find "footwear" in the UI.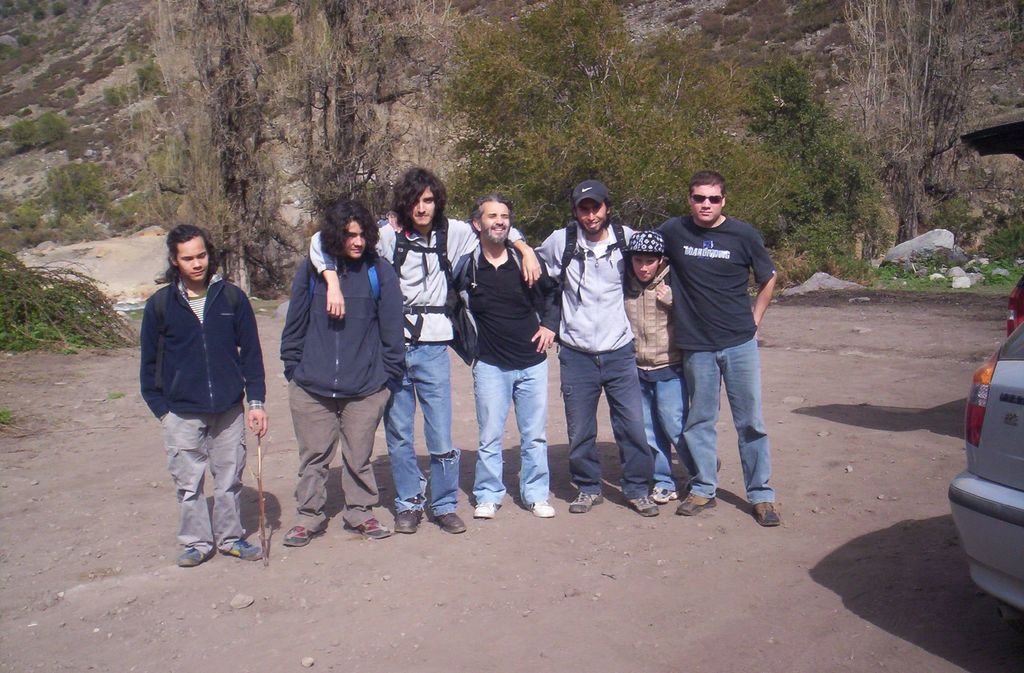
UI element at [x1=753, y1=503, x2=778, y2=526].
